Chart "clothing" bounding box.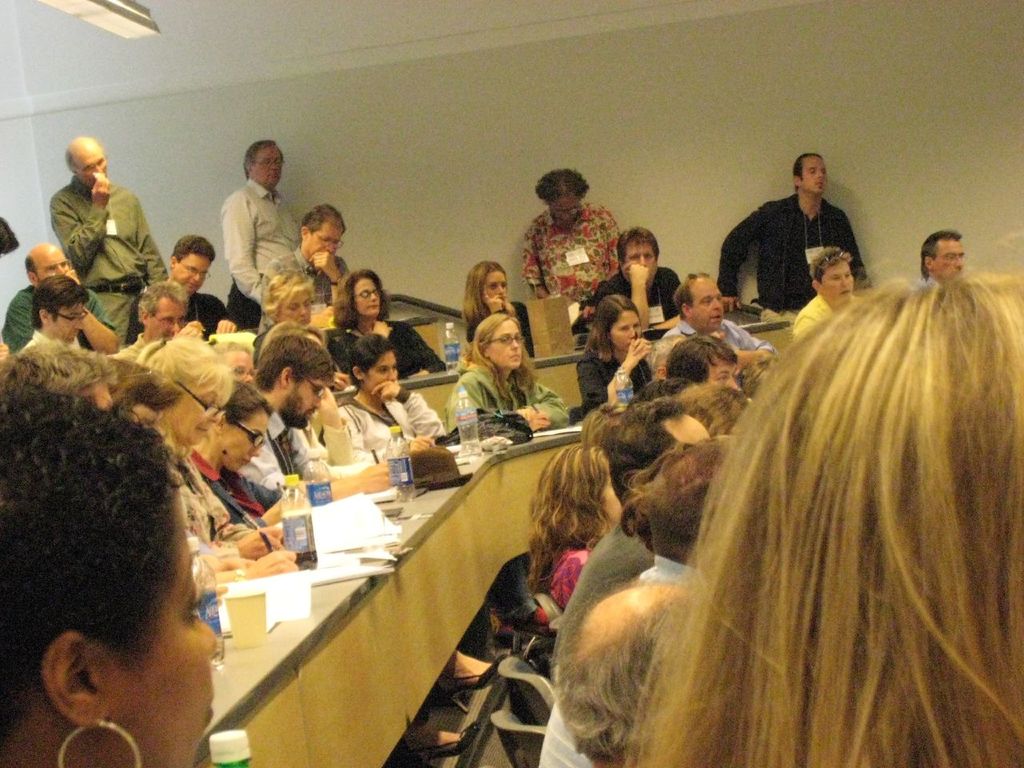
Charted: <region>546, 542, 592, 612</region>.
